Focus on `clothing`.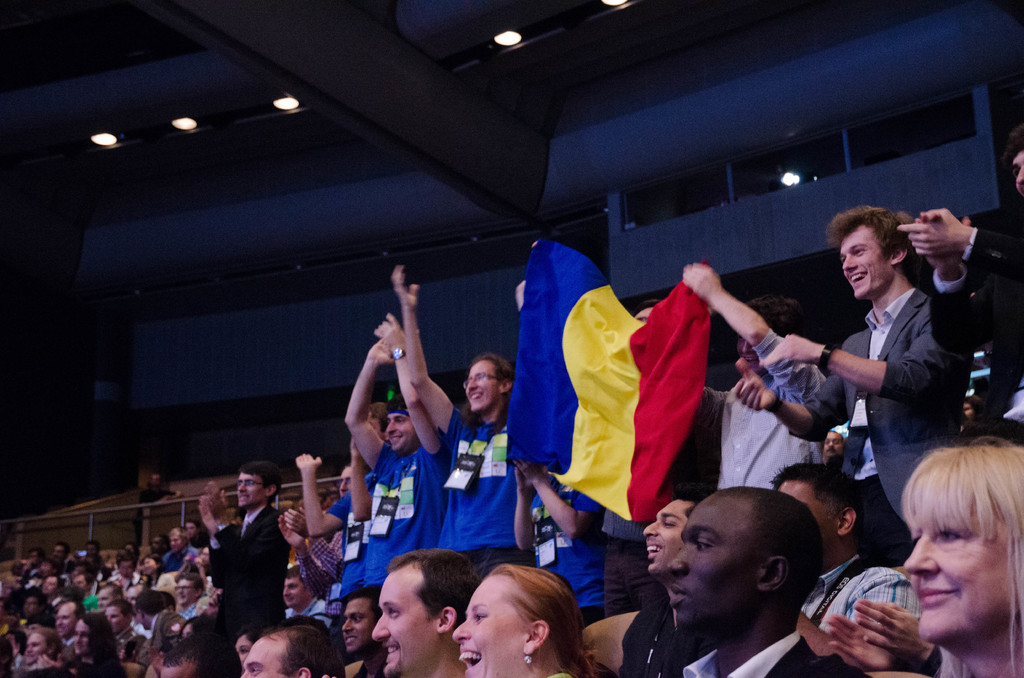
Focused at (328,471,374,604).
